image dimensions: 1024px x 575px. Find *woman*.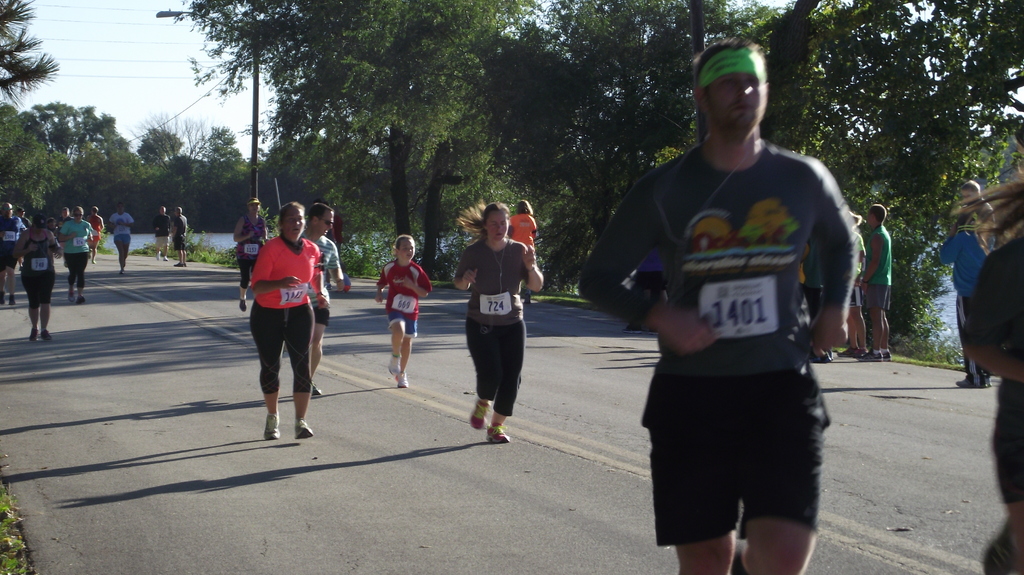
bbox=[235, 194, 323, 435].
